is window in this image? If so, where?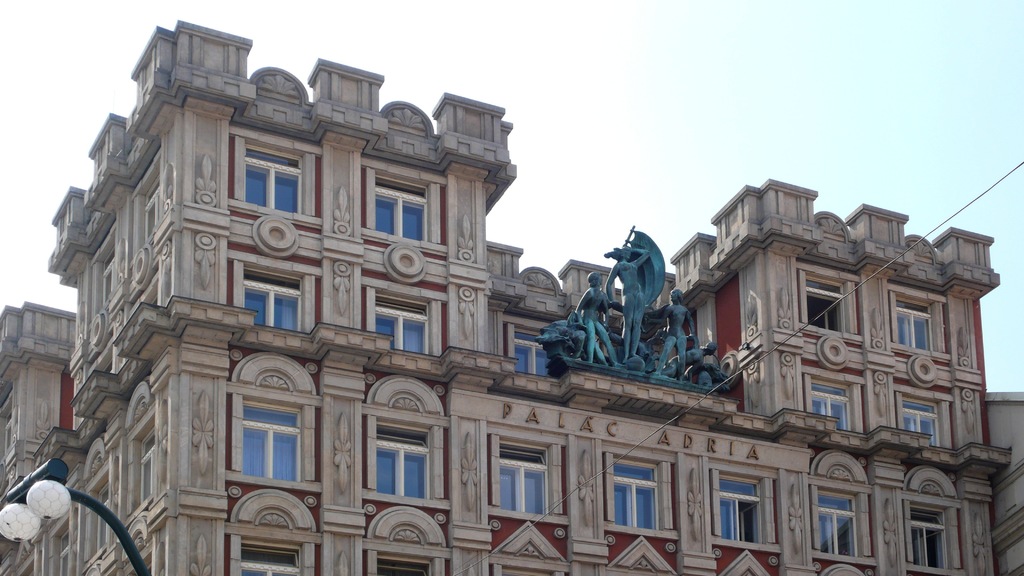
Yes, at box=[888, 298, 943, 349].
